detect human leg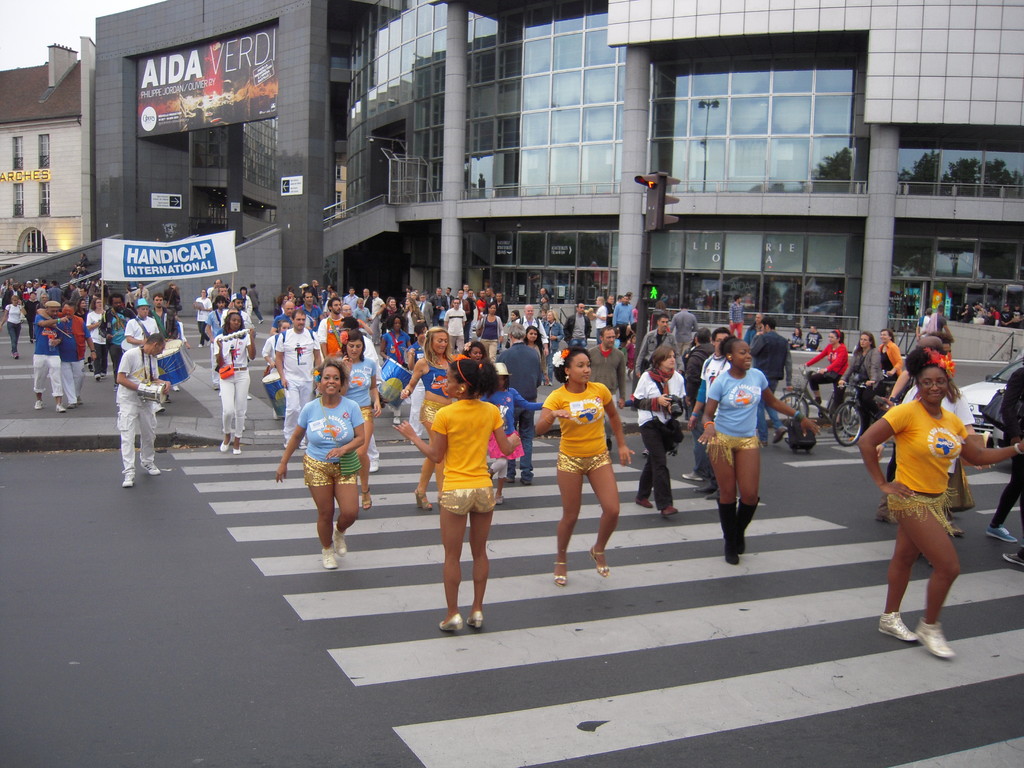
[52, 352, 65, 412]
